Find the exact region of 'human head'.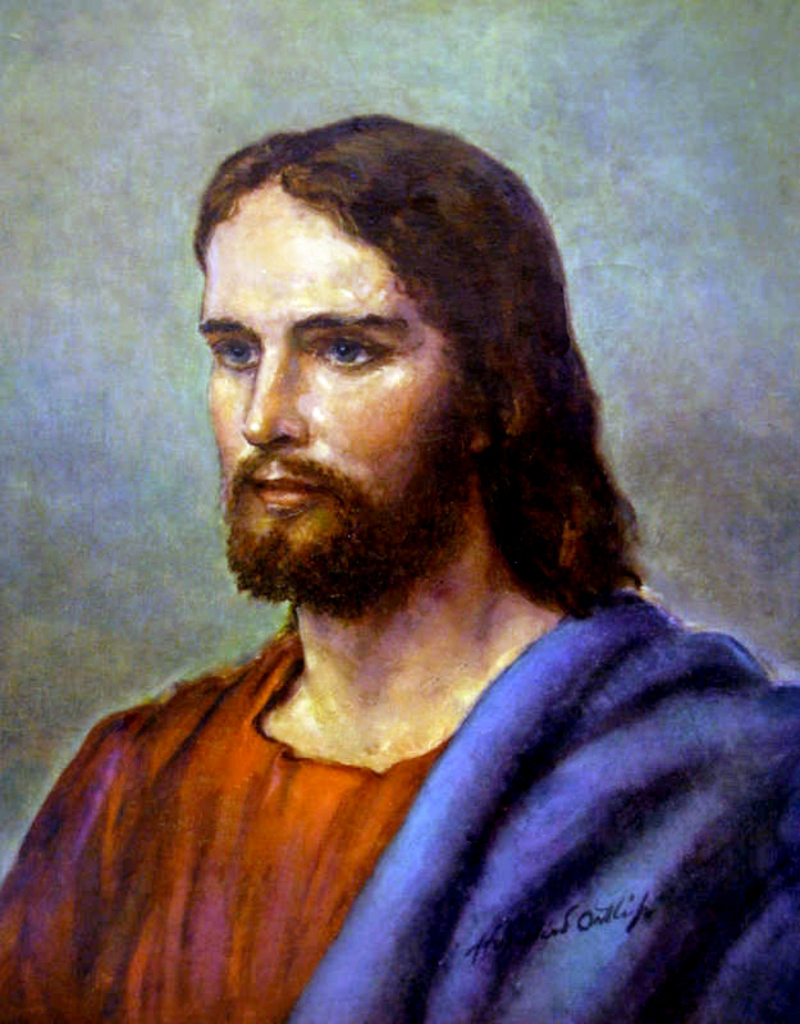
Exact region: <box>179,116,598,605</box>.
